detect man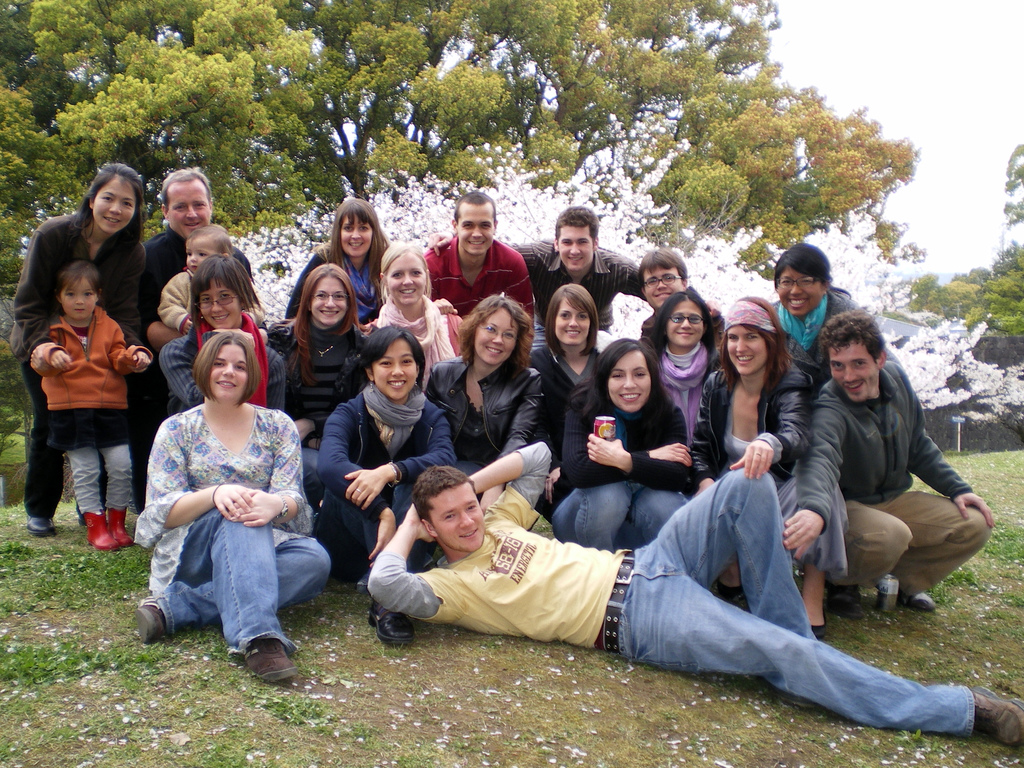
<bbox>420, 187, 532, 355</bbox>
